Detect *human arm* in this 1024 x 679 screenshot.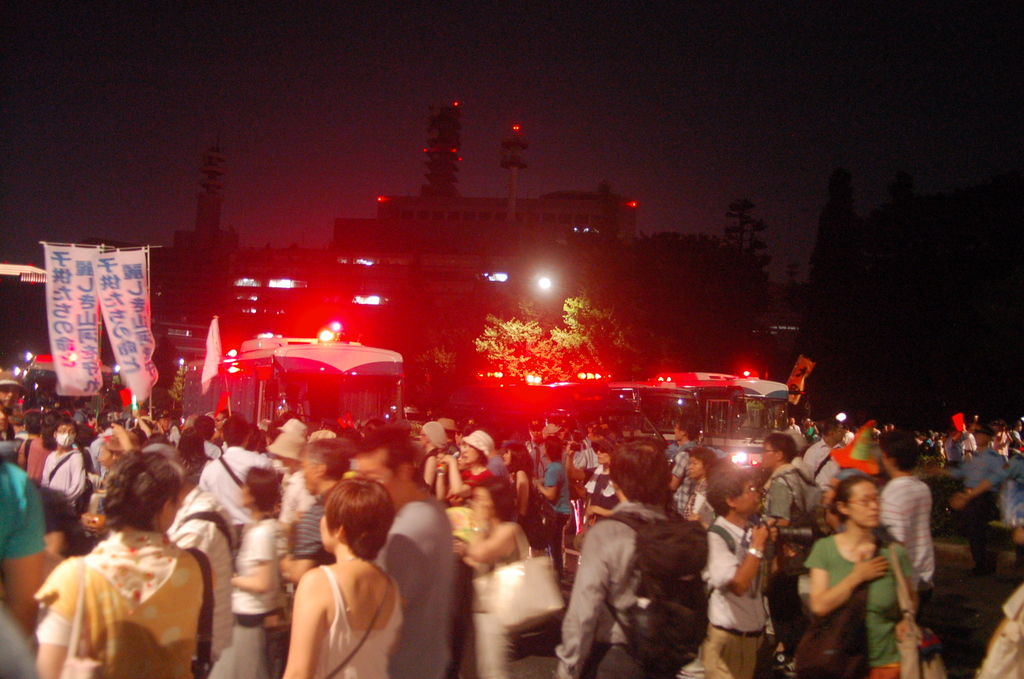
Detection: 132:405:154:439.
